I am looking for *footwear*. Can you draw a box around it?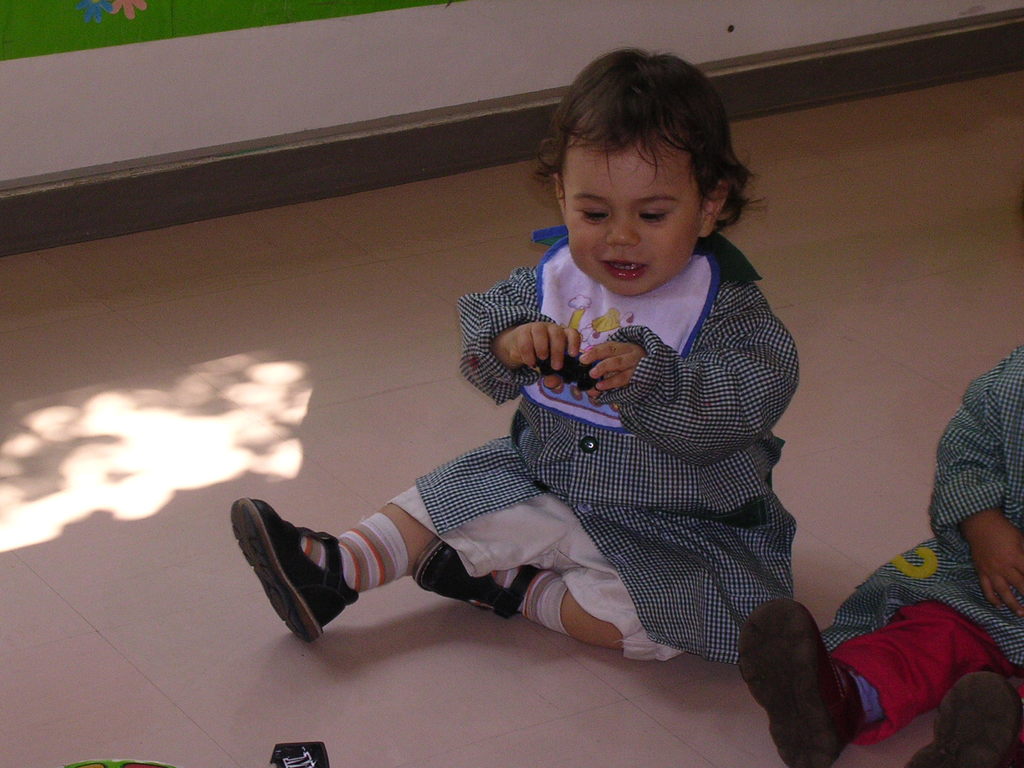
Sure, the bounding box is bbox=(411, 538, 545, 617).
